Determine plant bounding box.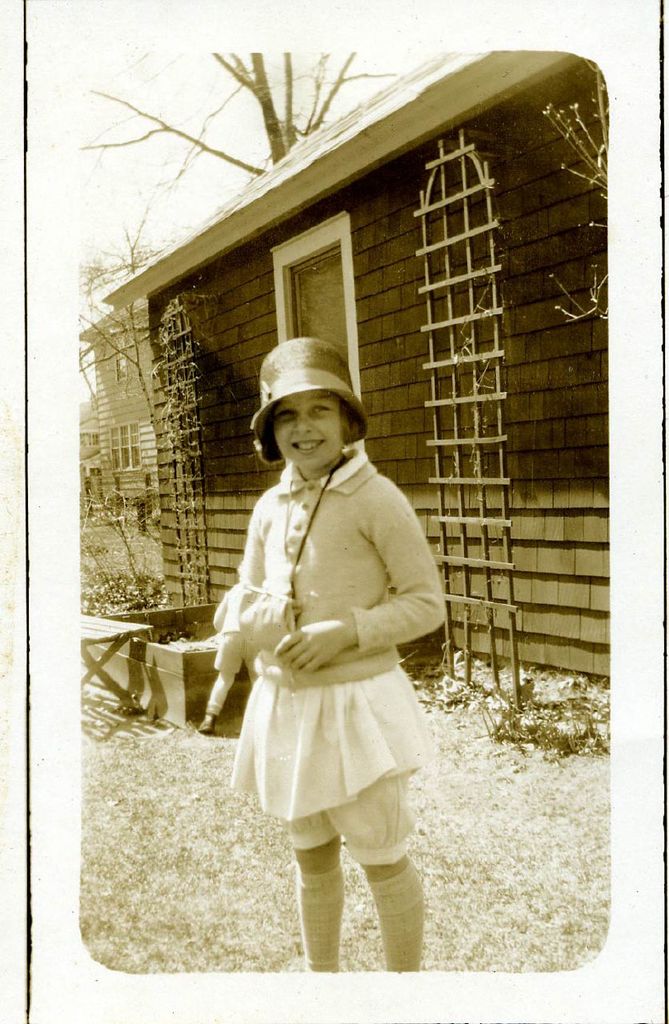
Determined: bbox(537, 62, 611, 224).
